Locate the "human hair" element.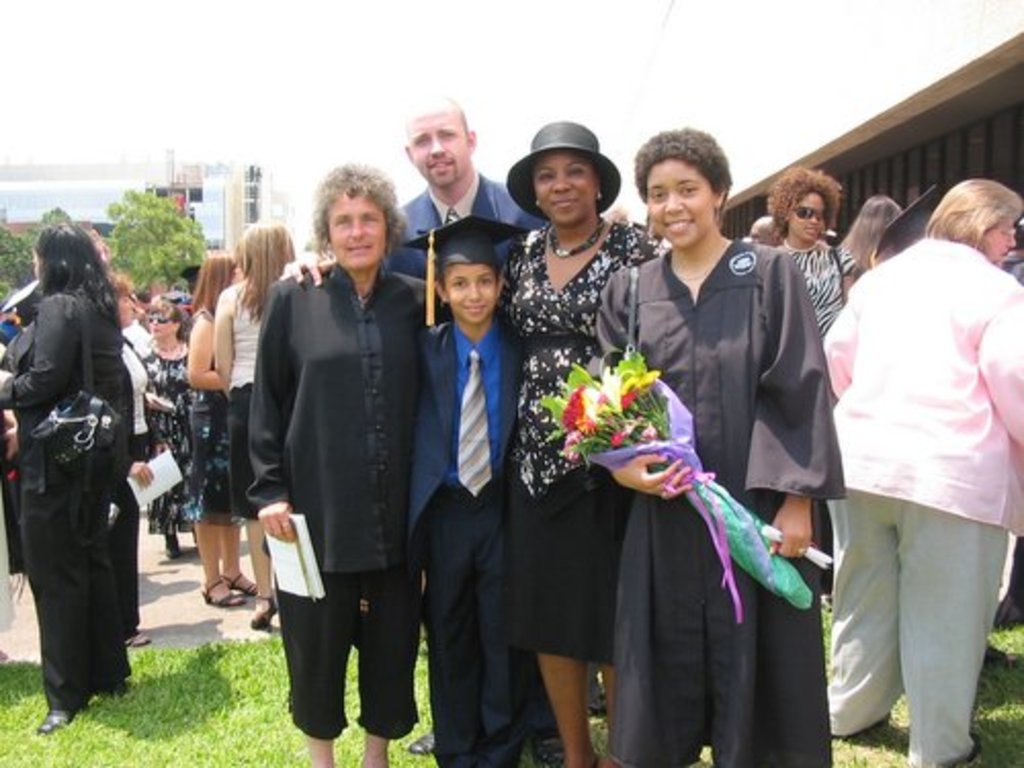
Element bbox: {"left": 309, "top": 158, "right": 408, "bottom": 258}.
